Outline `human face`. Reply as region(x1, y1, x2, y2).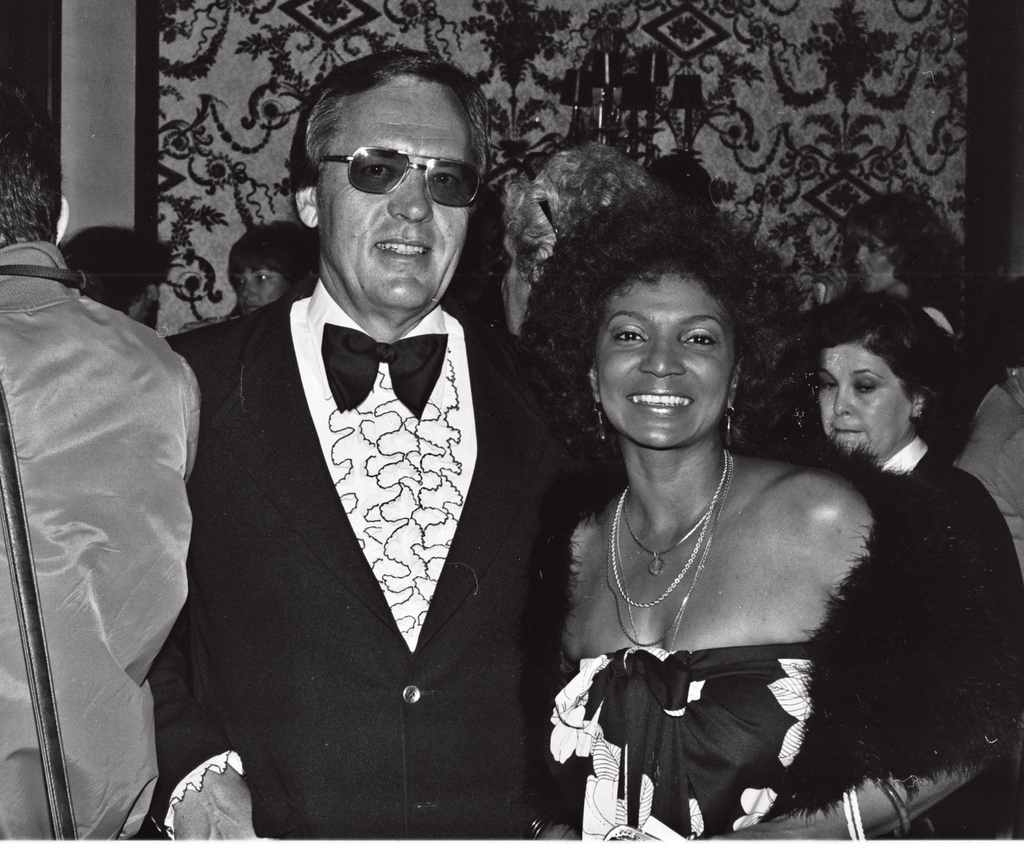
region(817, 339, 913, 463).
